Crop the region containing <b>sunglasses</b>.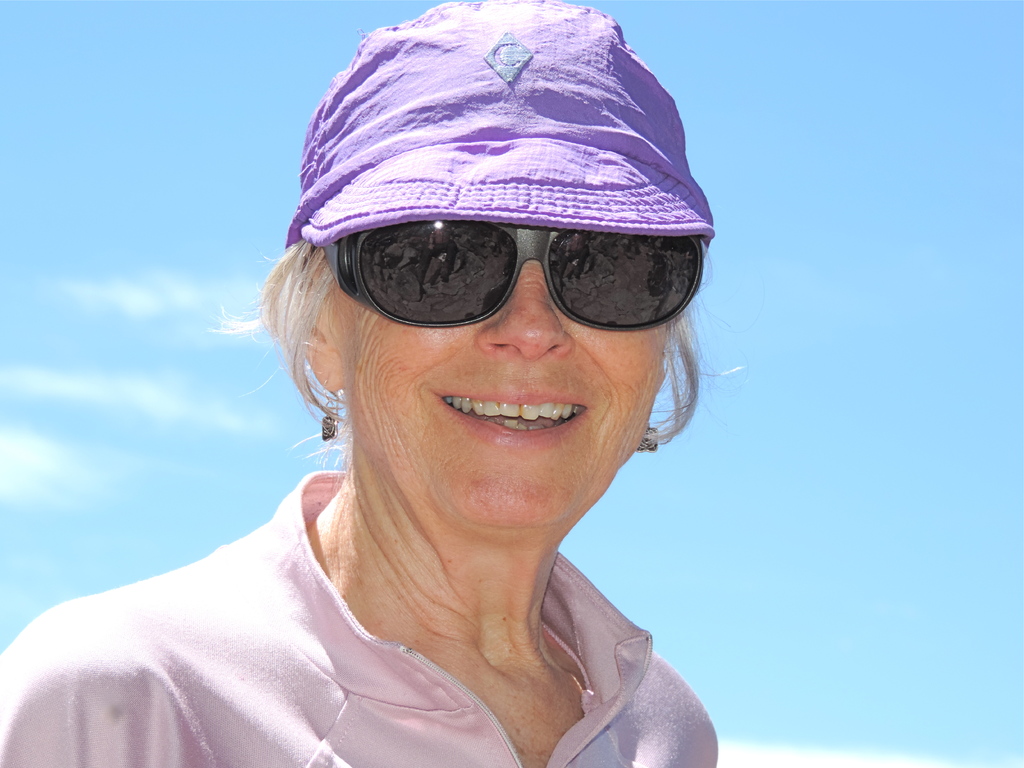
Crop region: bbox=(318, 230, 714, 332).
